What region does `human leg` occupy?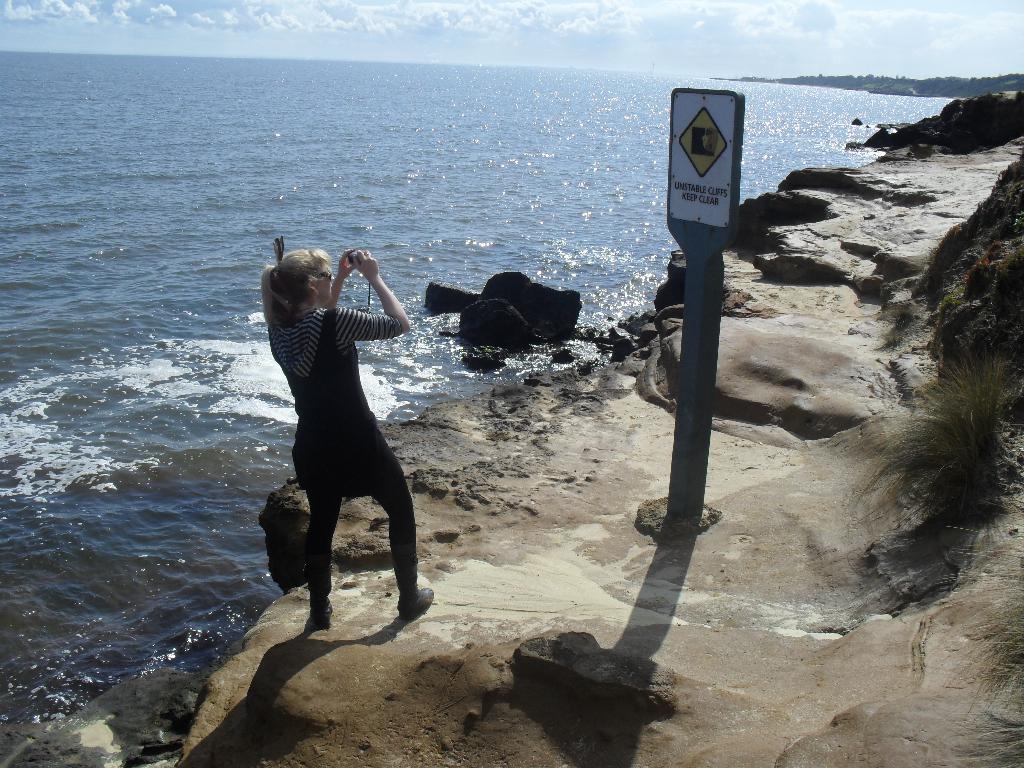
(x1=303, y1=487, x2=339, y2=634).
